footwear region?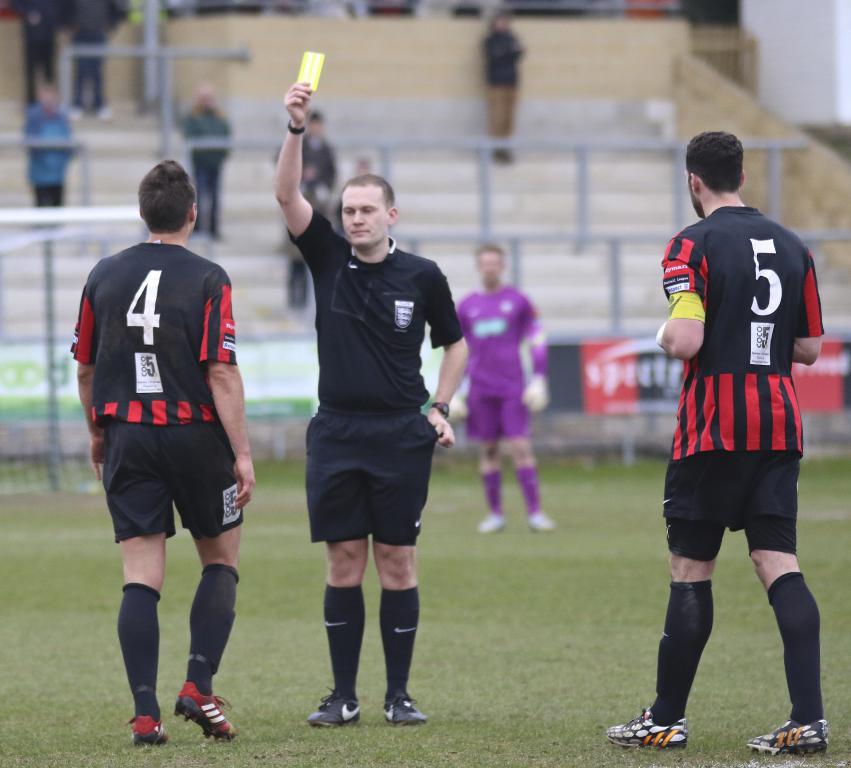
box=[747, 715, 836, 760]
